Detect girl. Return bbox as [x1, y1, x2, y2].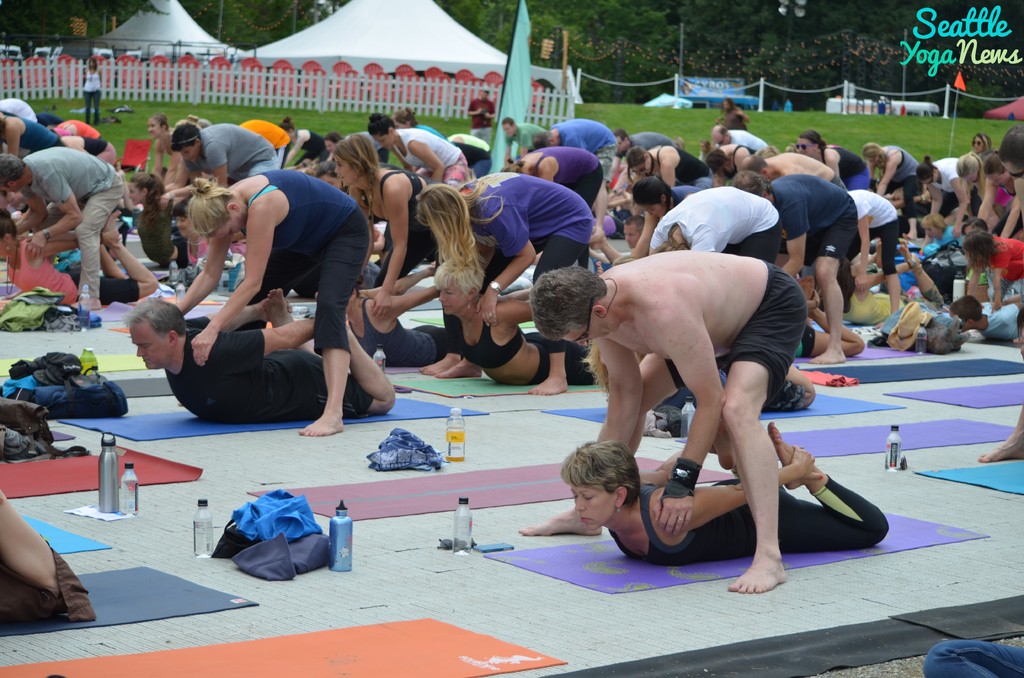
[964, 227, 1023, 314].
